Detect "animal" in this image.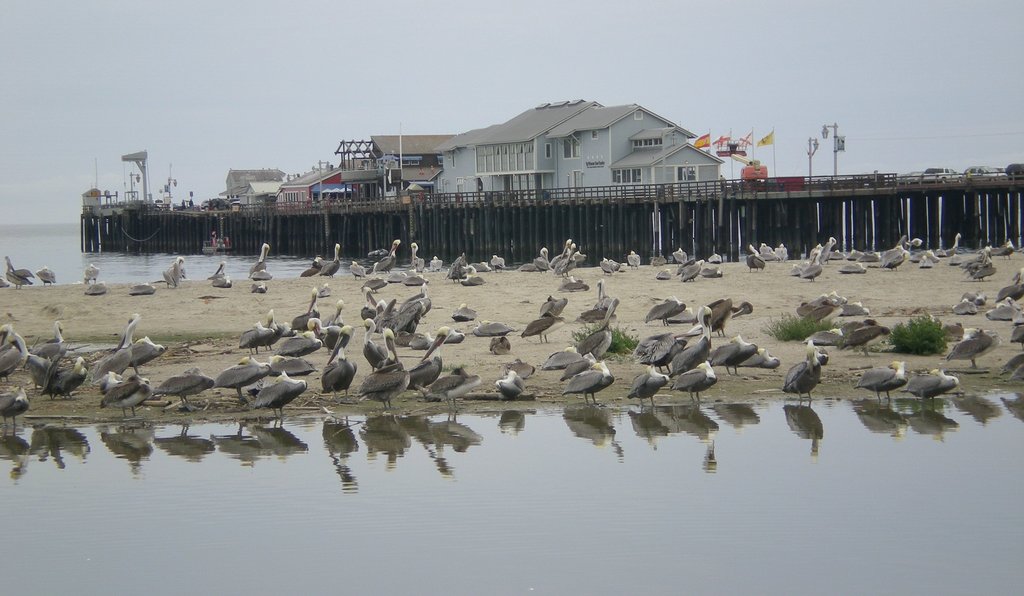
Detection: [left=319, top=328, right=356, bottom=401].
